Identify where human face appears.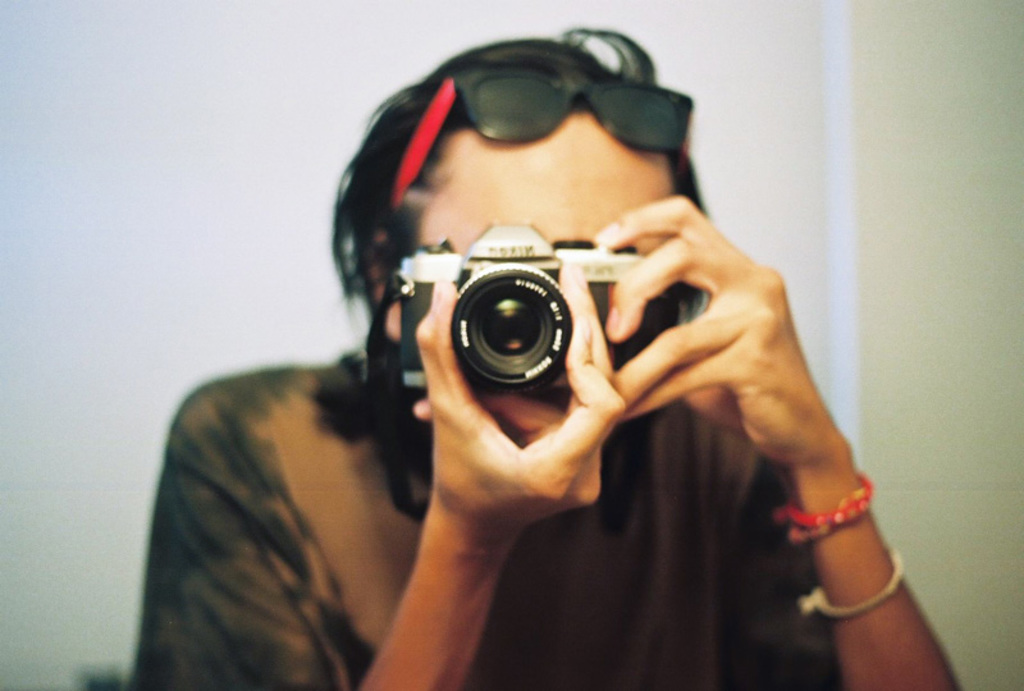
Appears at pyautogui.locateOnScreen(413, 107, 676, 253).
